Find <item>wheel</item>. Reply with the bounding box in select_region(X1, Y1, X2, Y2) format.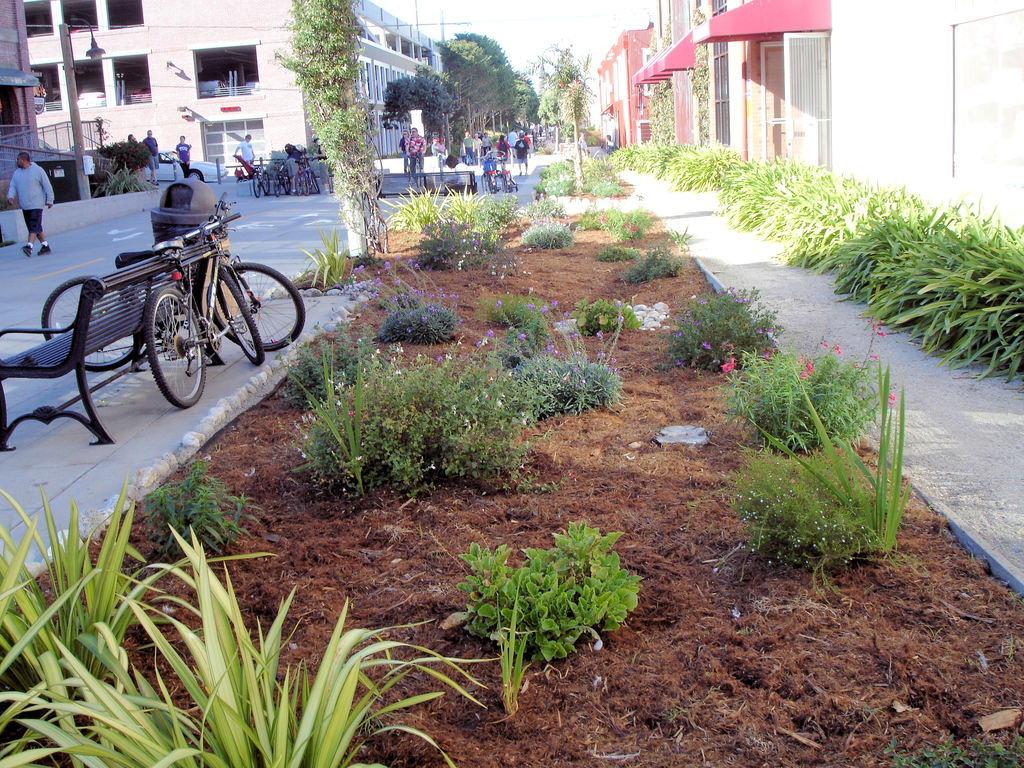
select_region(39, 276, 144, 372).
